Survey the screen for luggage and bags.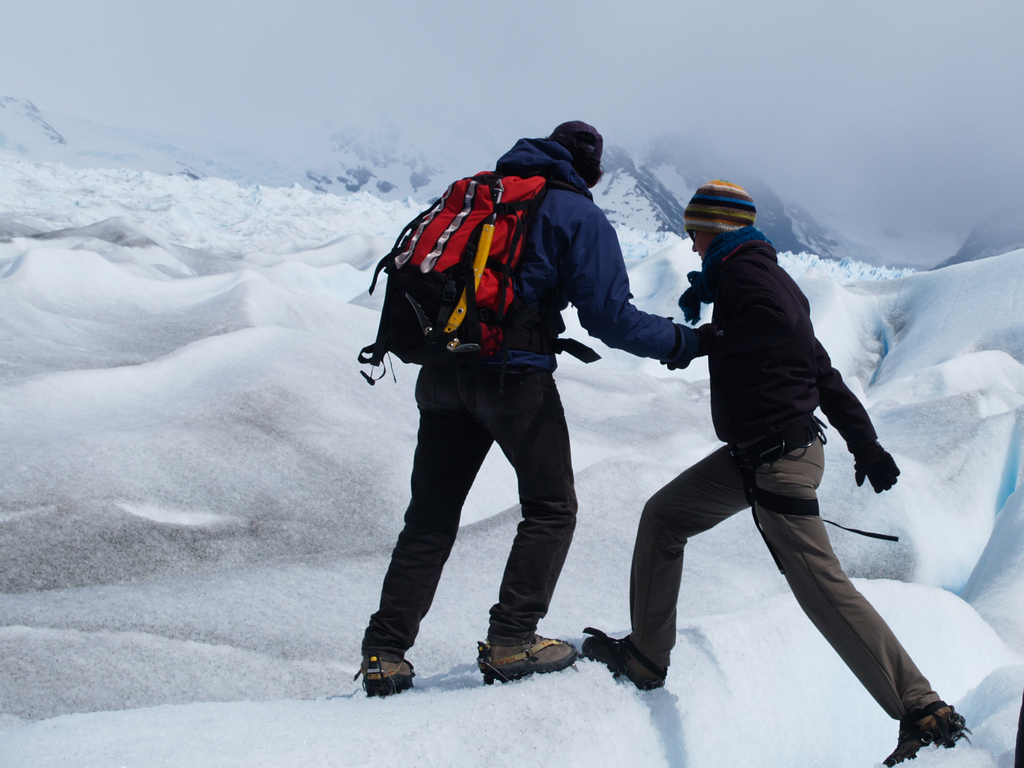
Survey found: (x1=359, y1=168, x2=574, y2=405).
